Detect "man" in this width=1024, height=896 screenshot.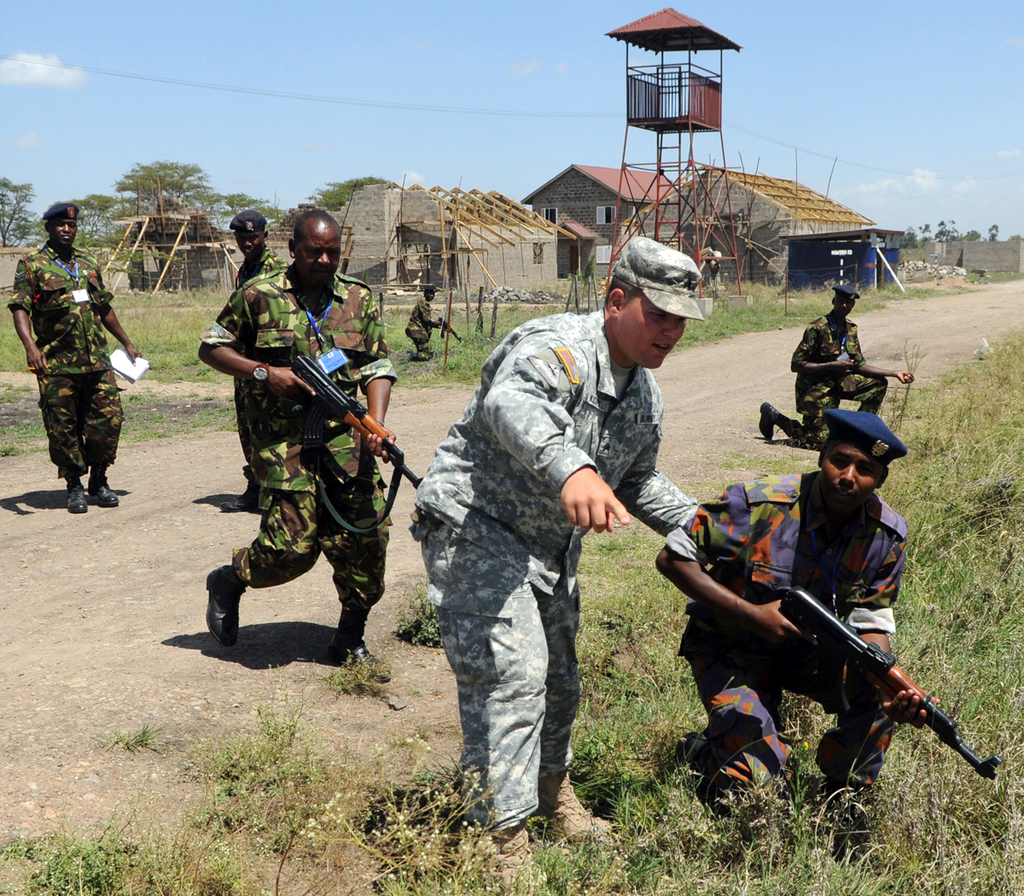
Detection: box(8, 202, 151, 520).
